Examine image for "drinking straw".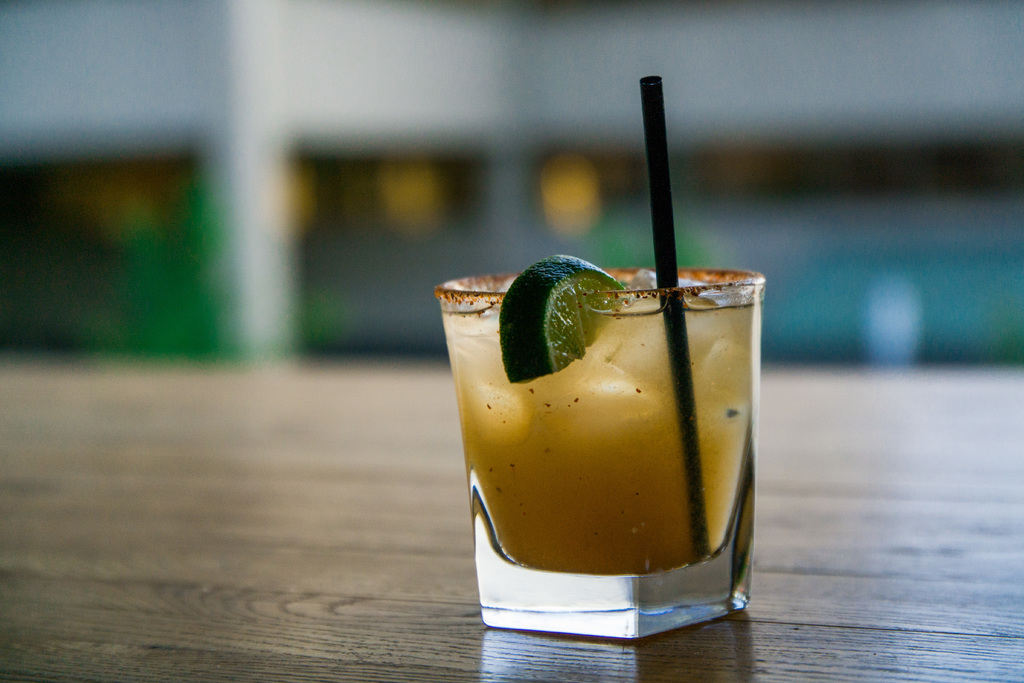
Examination result: 643/75/714/559.
